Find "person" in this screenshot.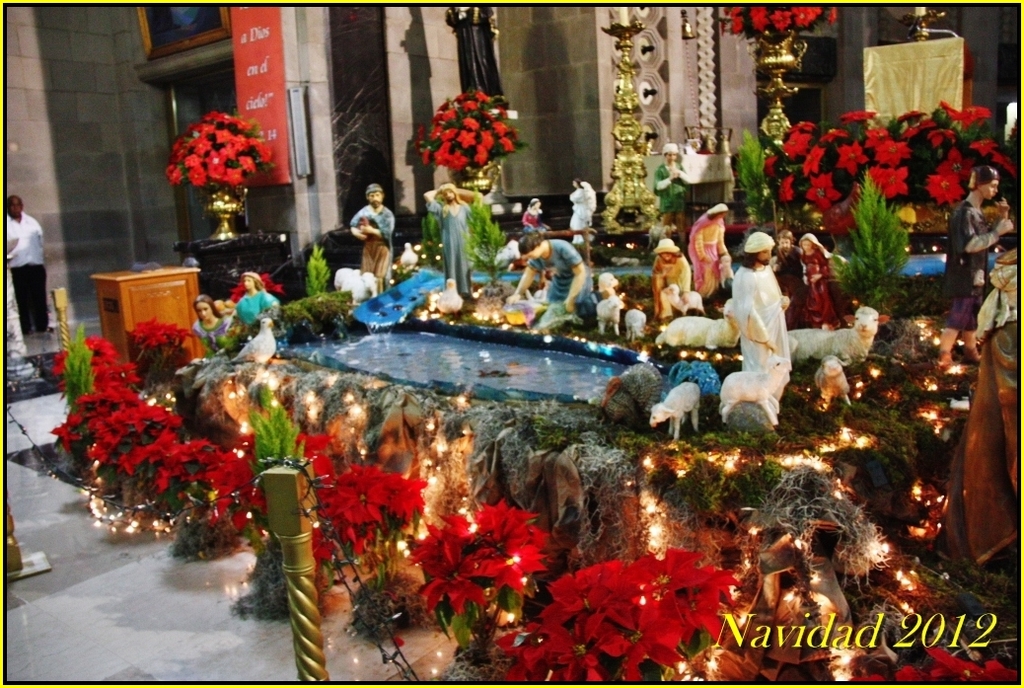
The bounding box for "person" is <bbox>798, 232, 843, 328</bbox>.
